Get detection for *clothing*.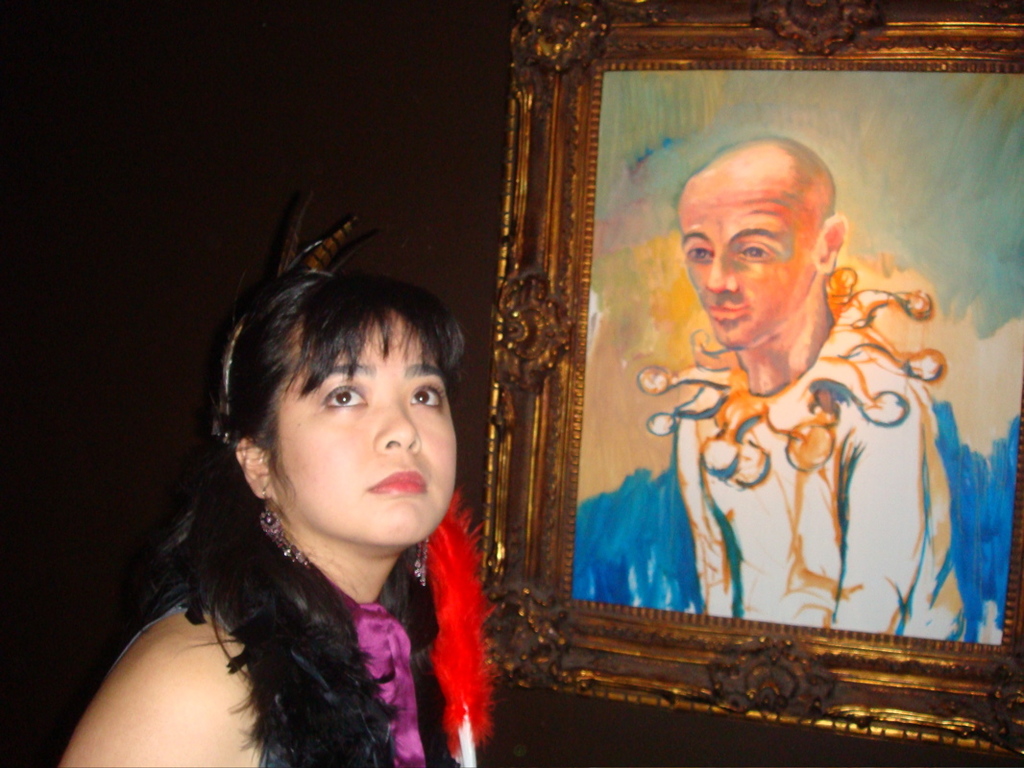
Detection: <bbox>640, 262, 963, 640</bbox>.
